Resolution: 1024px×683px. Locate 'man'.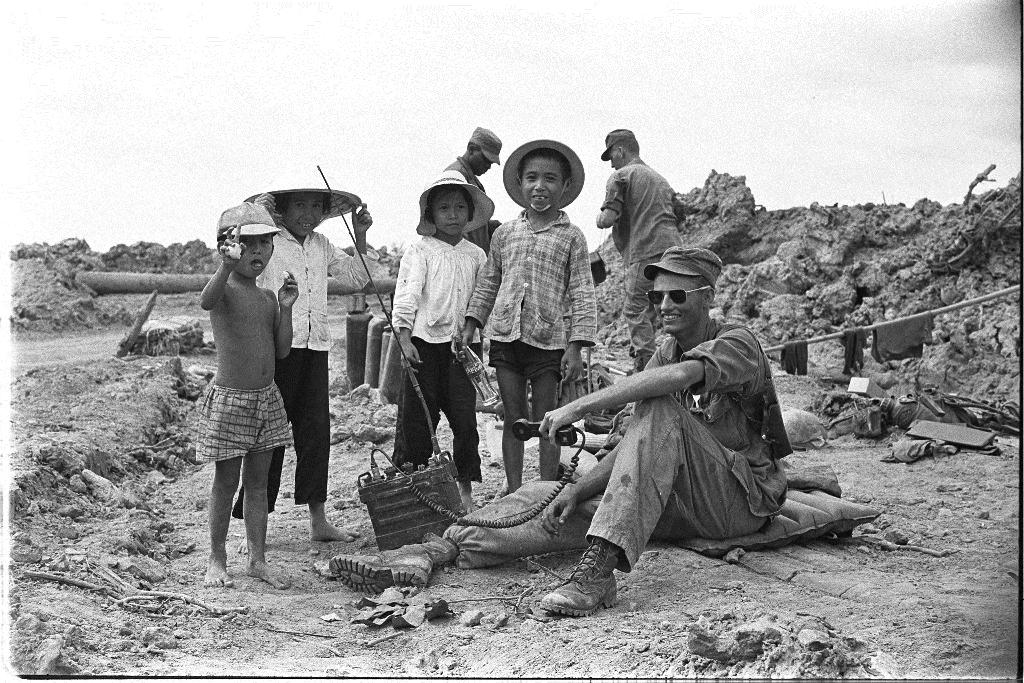
[588, 122, 687, 378].
